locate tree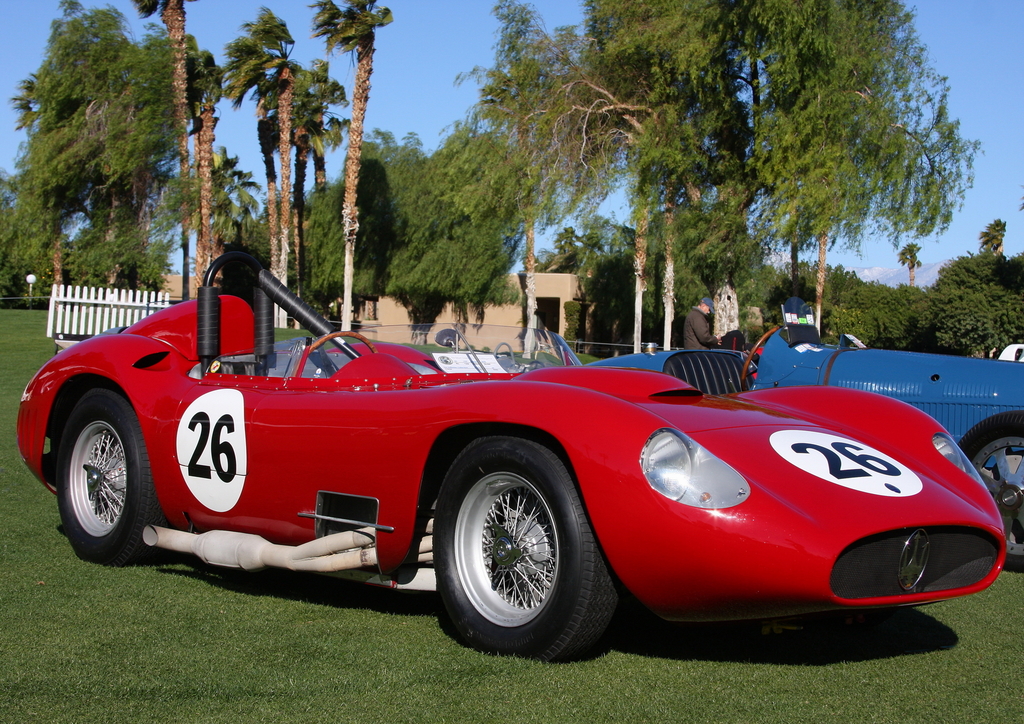
pyautogui.locateOnScreen(447, 0, 689, 402)
